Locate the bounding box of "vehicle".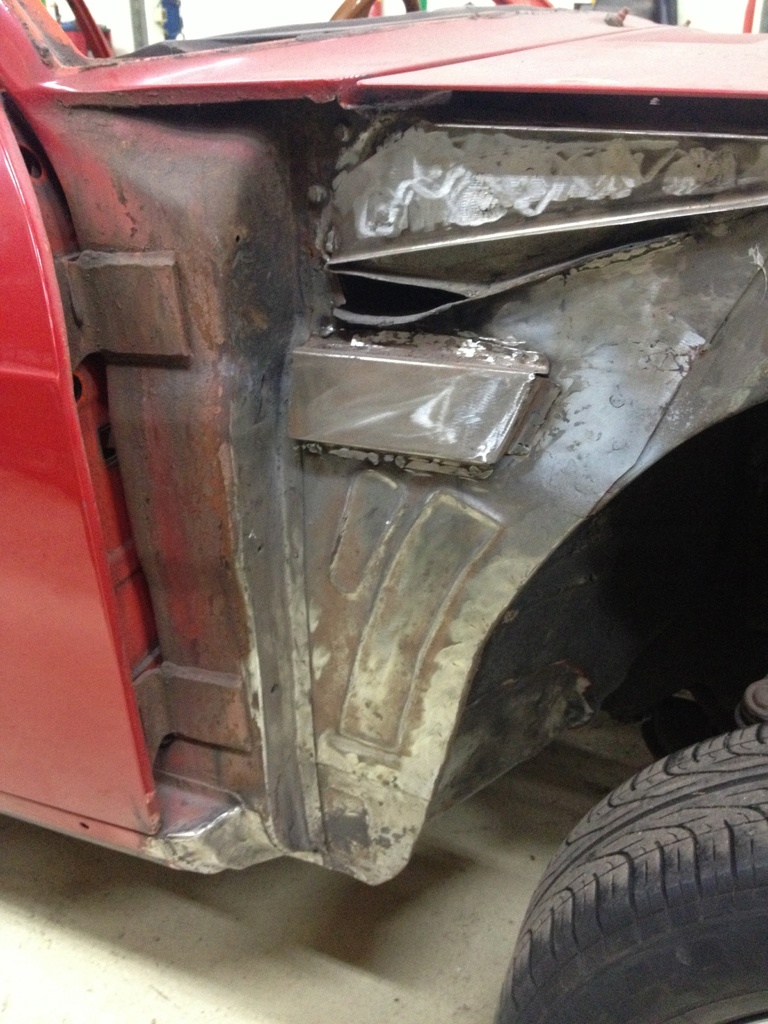
Bounding box: locate(0, 33, 767, 986).
